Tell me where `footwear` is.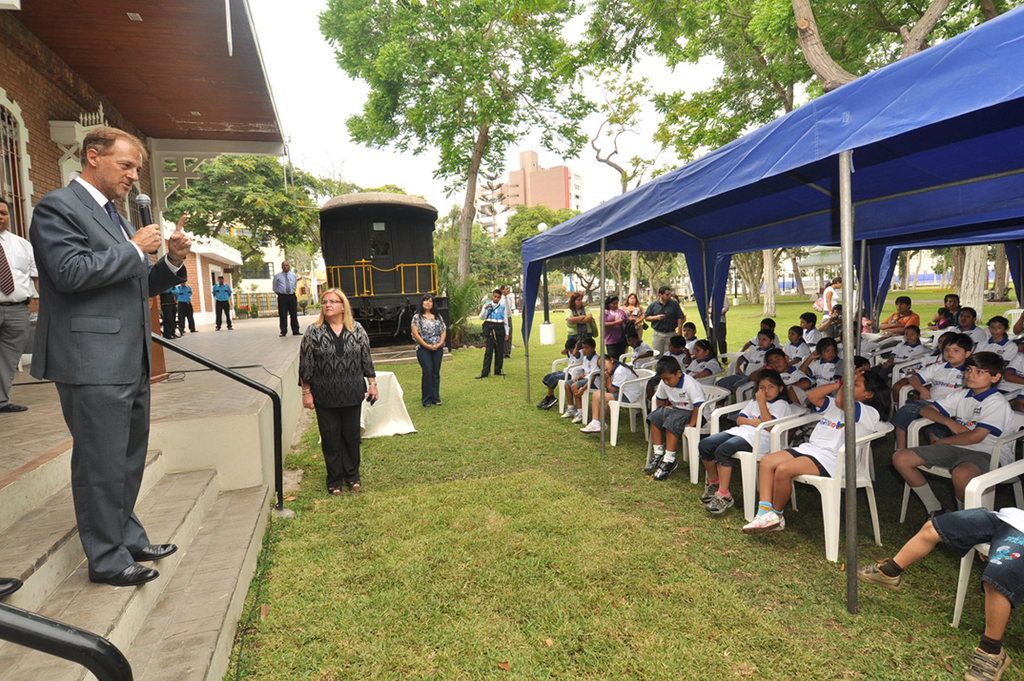
`footwear` is at [x1=652, y1=451, x2=678, y2=480].
